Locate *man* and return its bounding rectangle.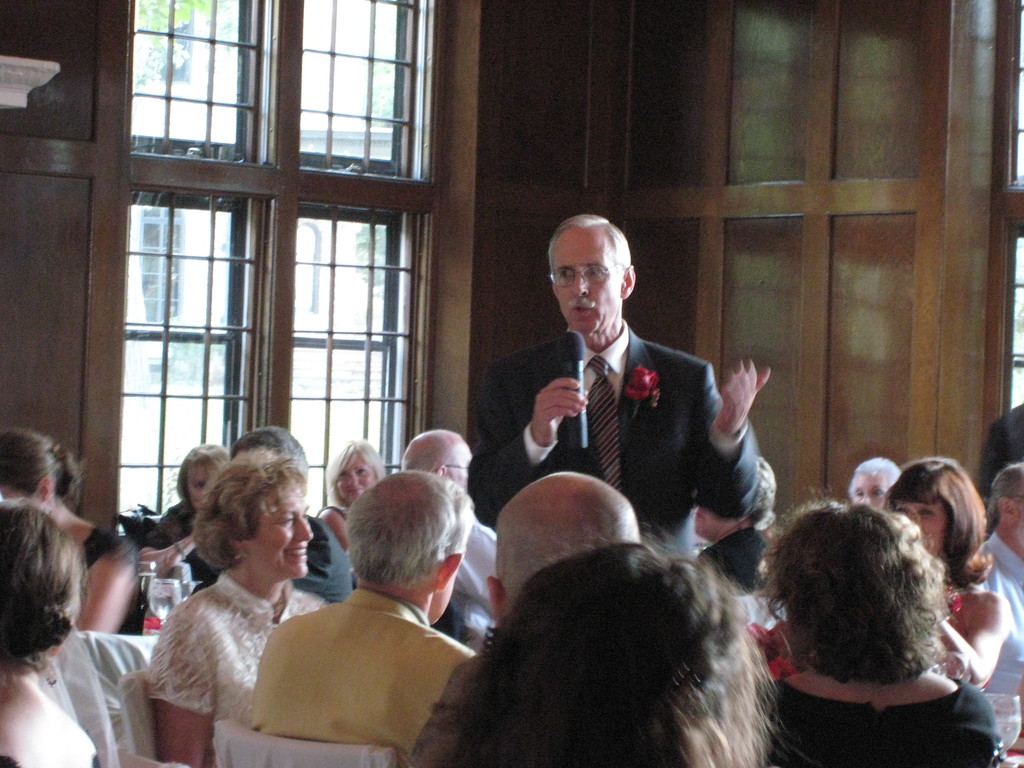
<region>248, 467, 481, 767</region>.
